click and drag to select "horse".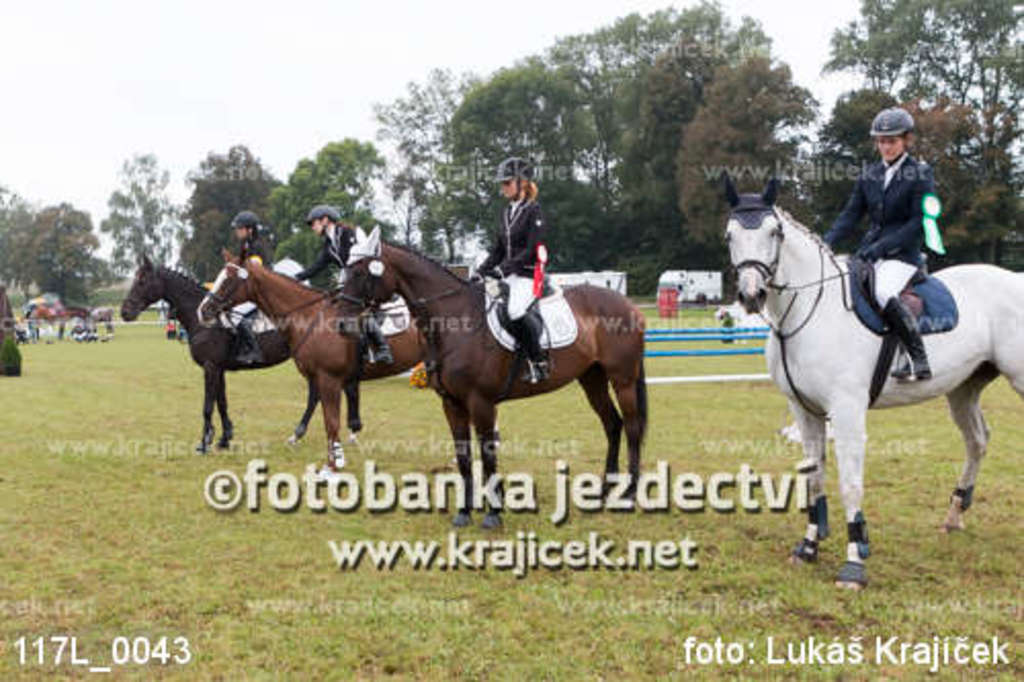
Selection: Rect(721, 168, 1022, 592).
